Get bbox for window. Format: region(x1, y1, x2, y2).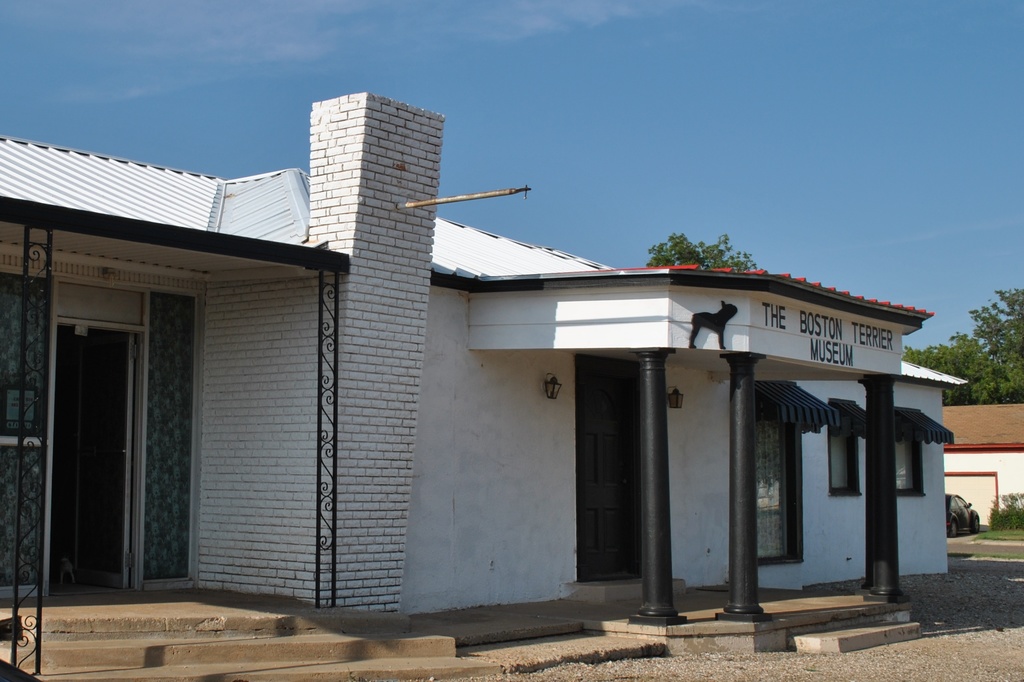
region(819, 392, 870, 519).
